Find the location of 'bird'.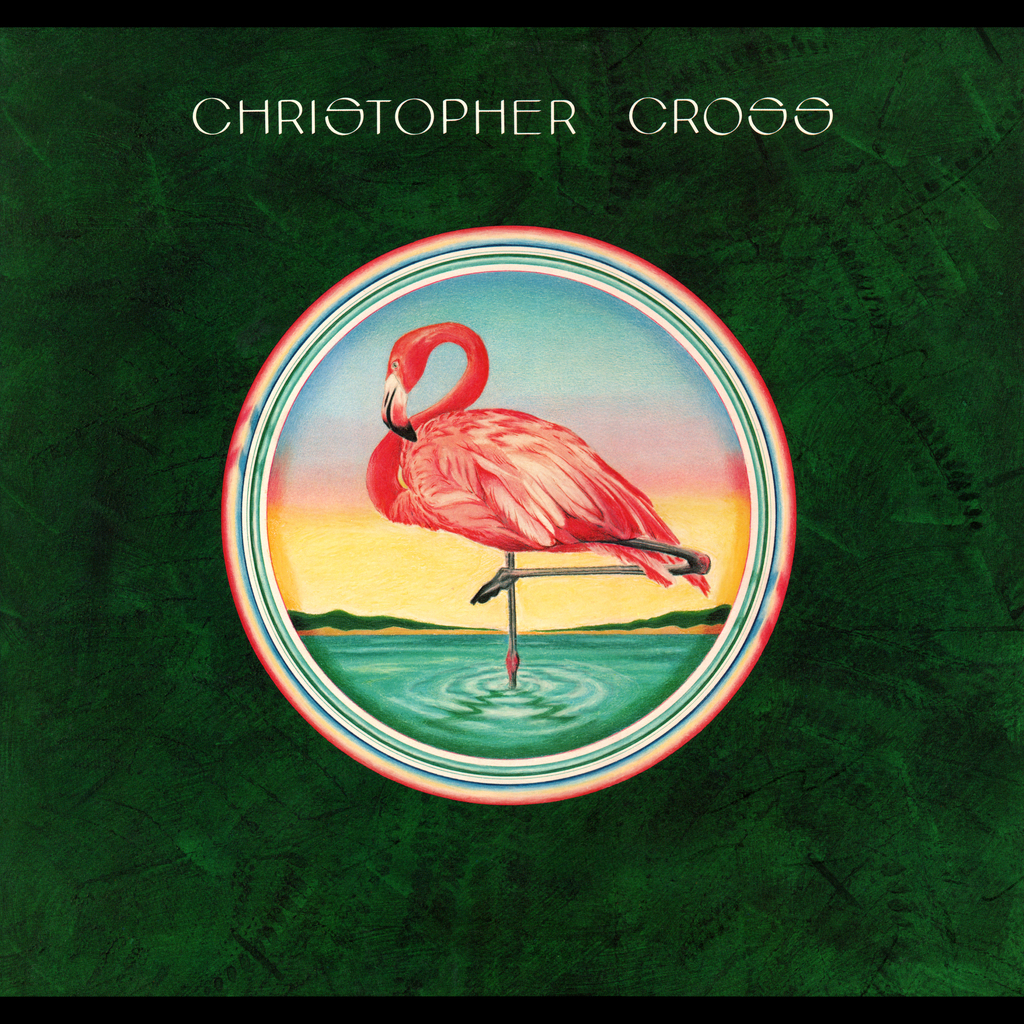
Location: 369 337 689 675.
